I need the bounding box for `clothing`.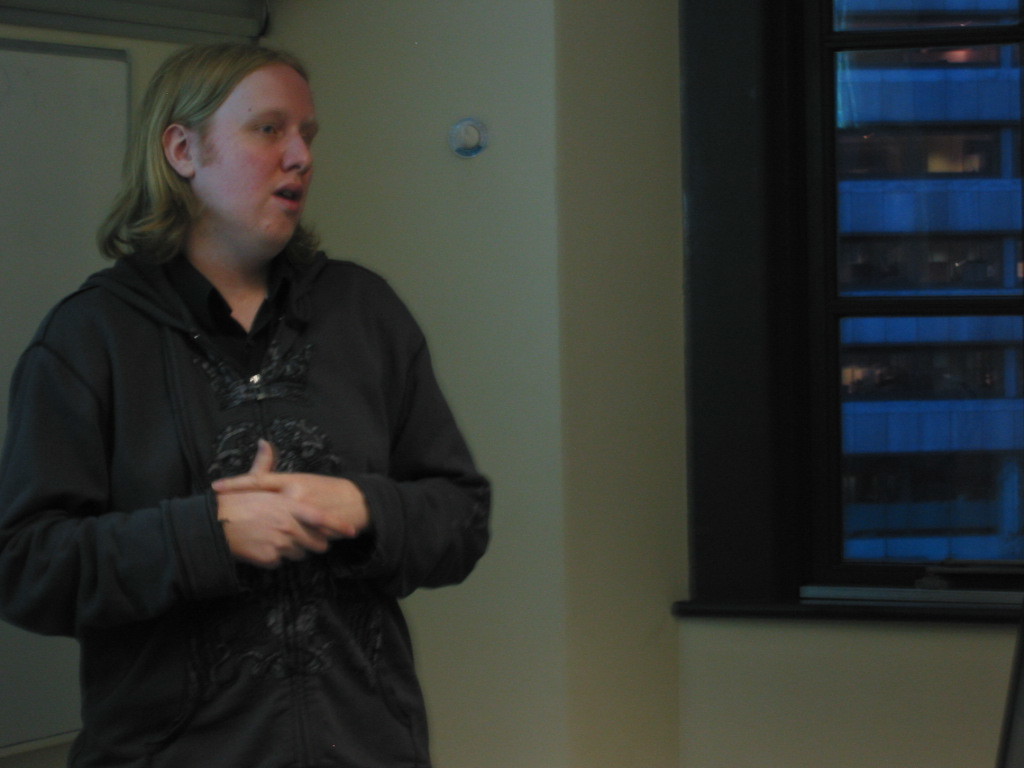
Here it is: 8 178 484 746.
